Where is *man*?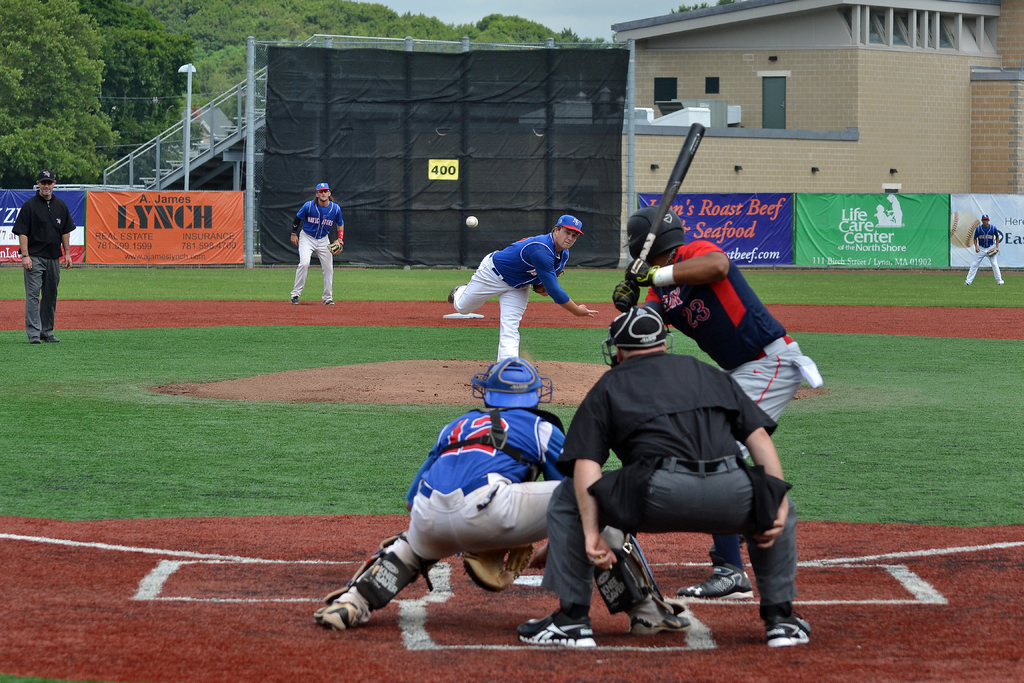
l=440, t=210, r=594, b=365.
